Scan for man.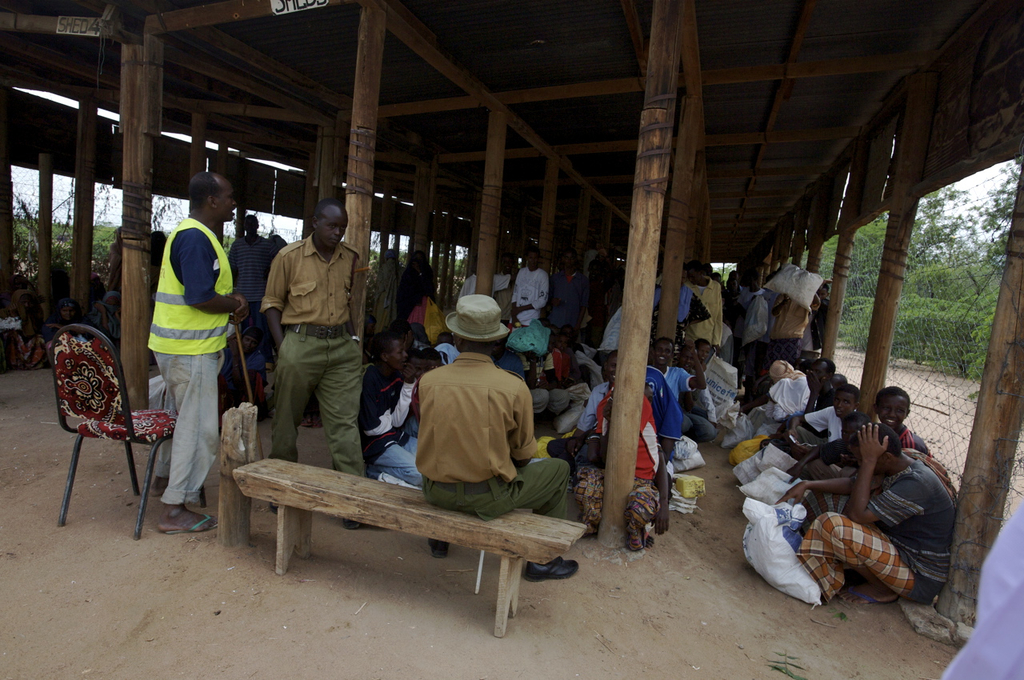
Scan result: 216,210,278,424.
